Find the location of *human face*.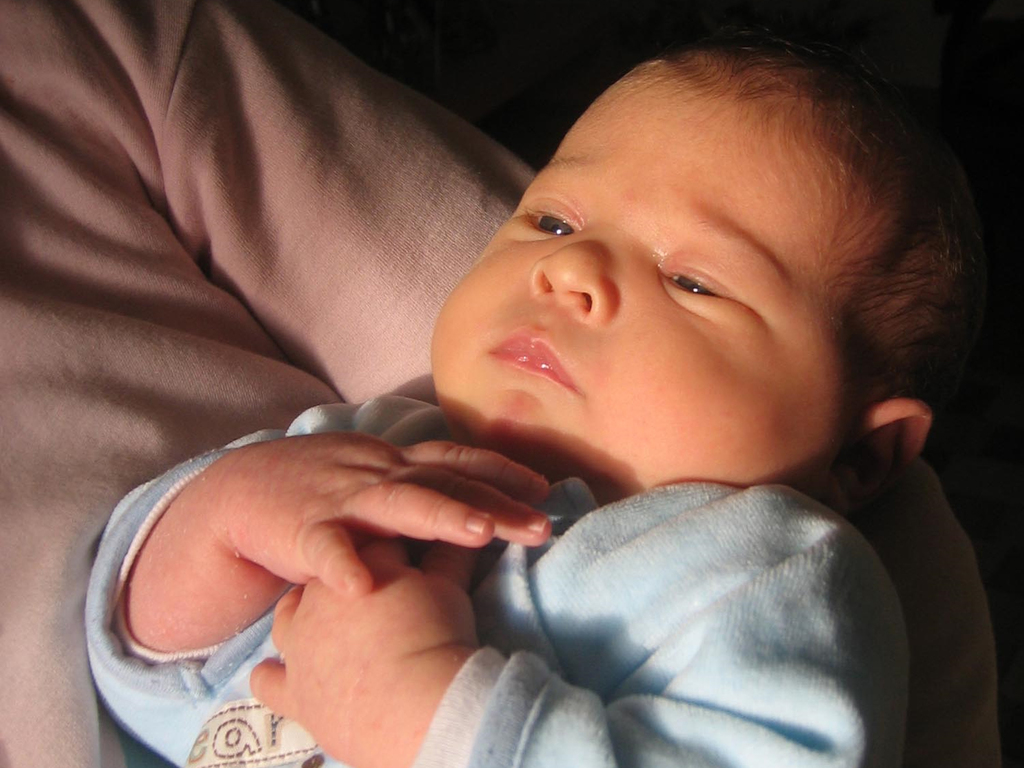
Location: box(433, 59, 930, 498).
